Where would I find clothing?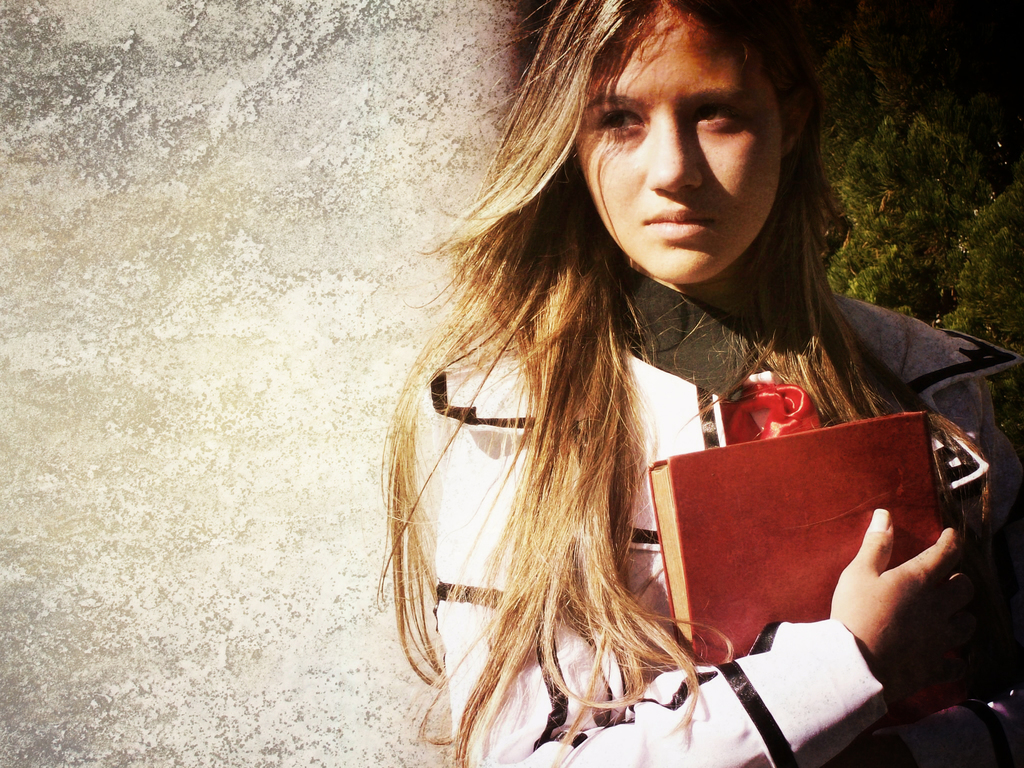
At (426, 262, 1021, 767).
